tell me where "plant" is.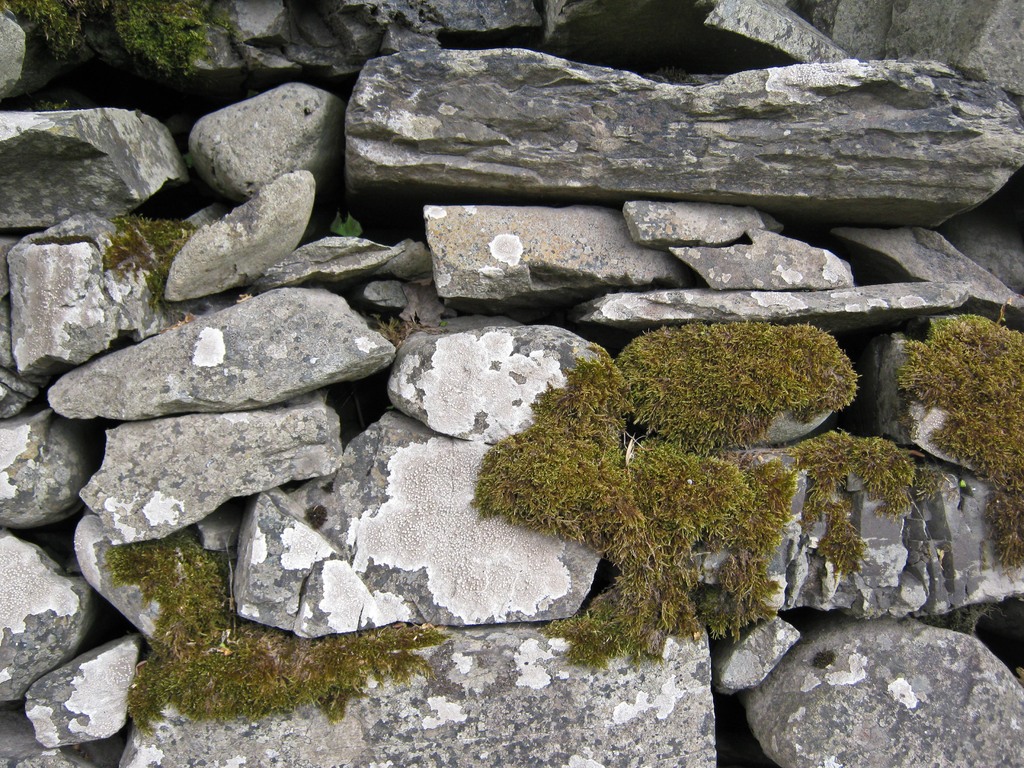
"plant" is at 110/516/460/739.
